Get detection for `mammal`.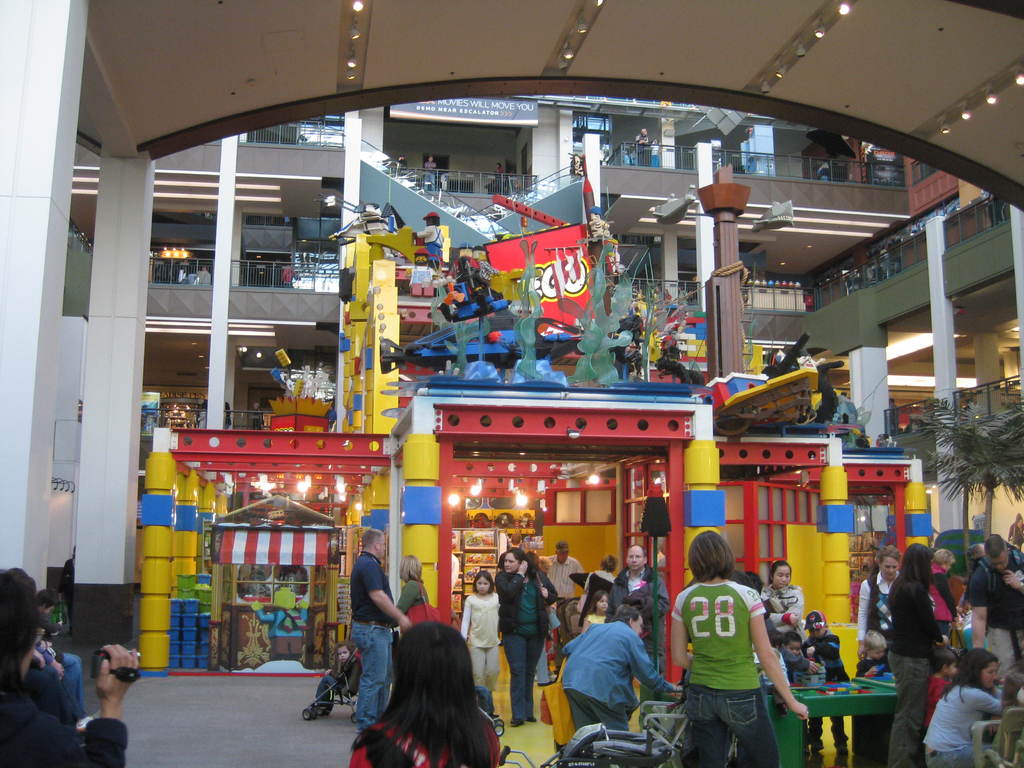
Detection: box(1007, 513, 1023, 542).
